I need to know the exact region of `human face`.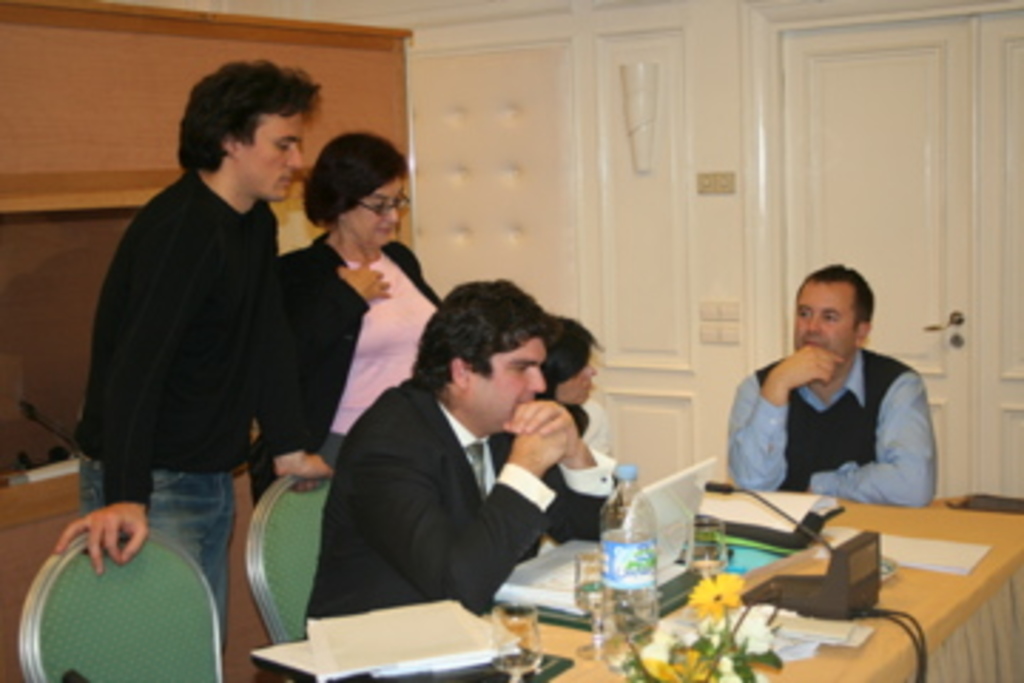
Region: <box>350,174,410,245</box>.
